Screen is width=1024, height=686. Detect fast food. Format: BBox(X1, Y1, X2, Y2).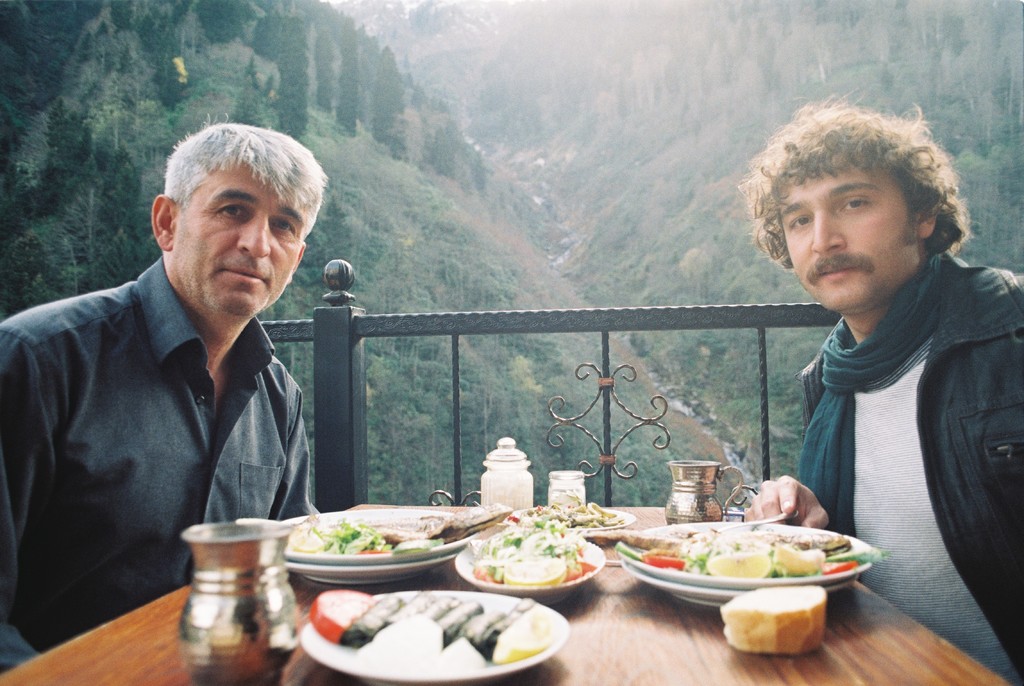
BBox(296, 512, 513, 555).
